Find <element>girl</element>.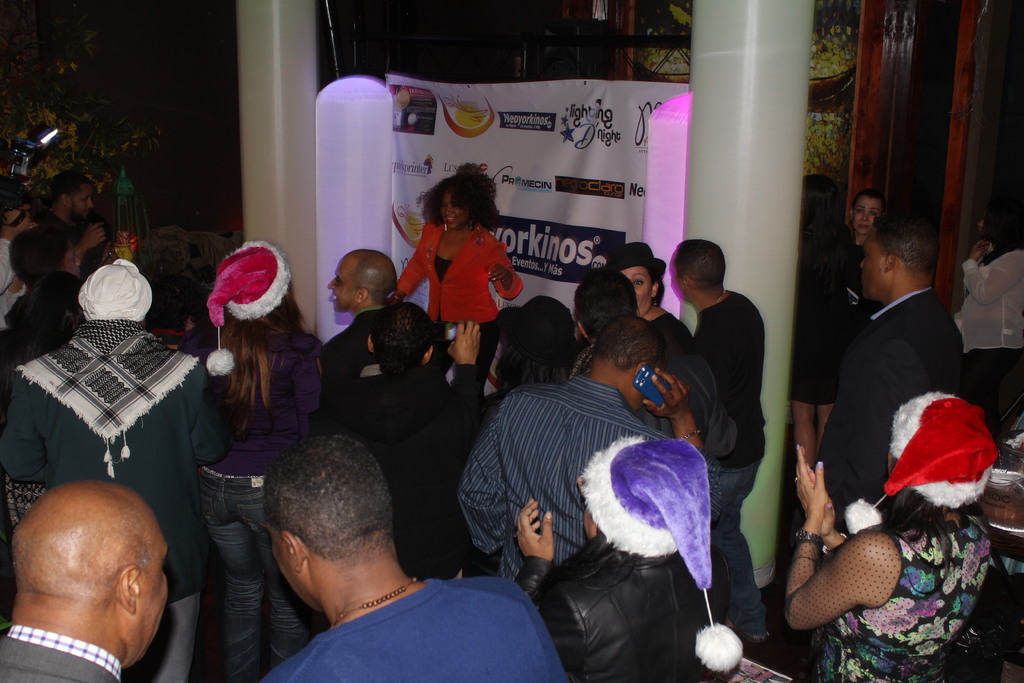
select_region(783, 383, 1003, 682).
